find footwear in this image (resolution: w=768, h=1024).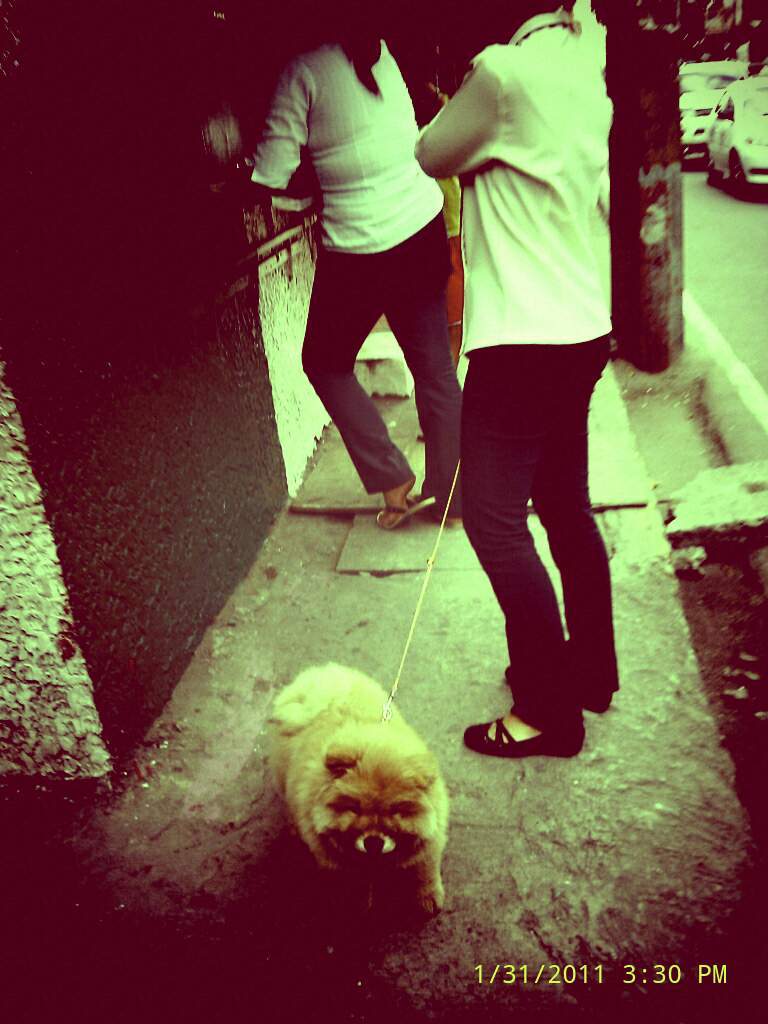
select_region(379, 476, 431, 537).
